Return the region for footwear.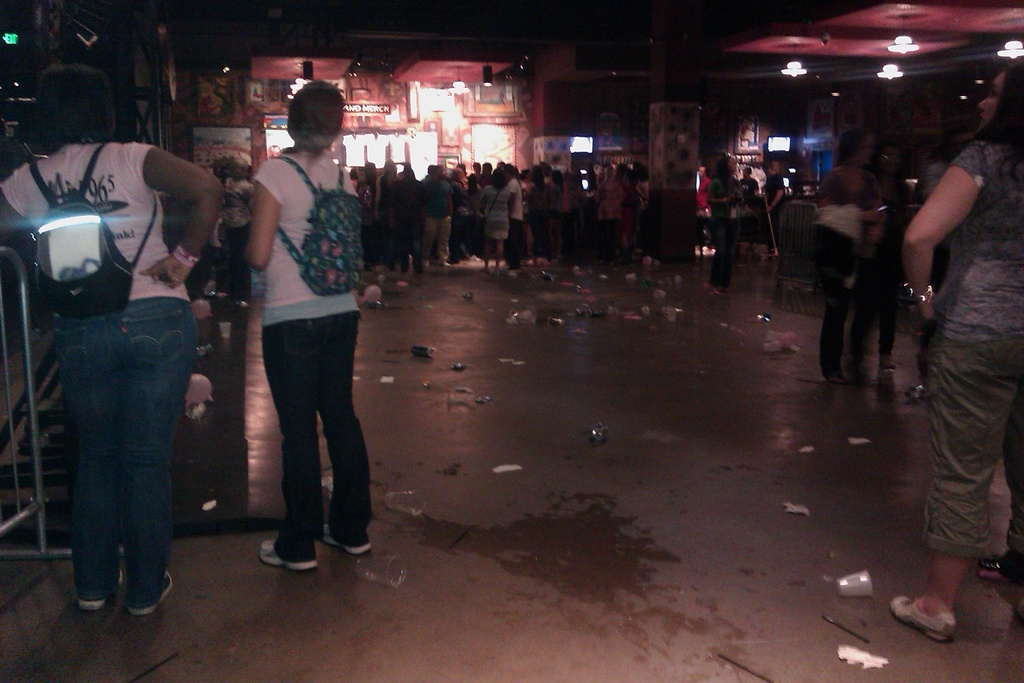
261/537/317/570.
